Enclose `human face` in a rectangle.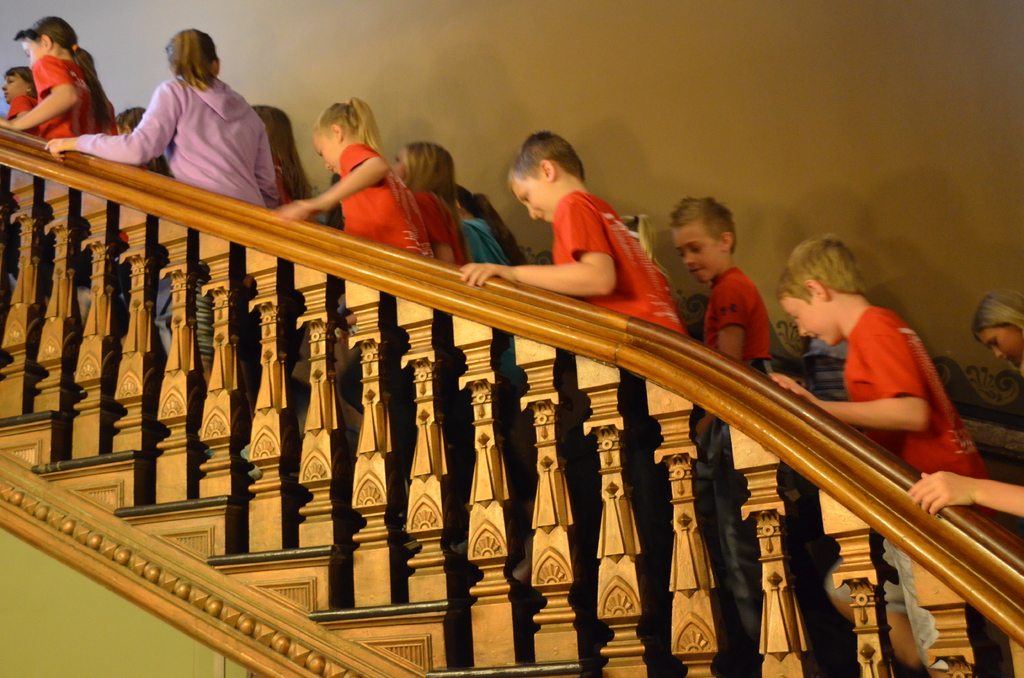
pyautogui.locateOnScreen(388, 150, 404, 181).
